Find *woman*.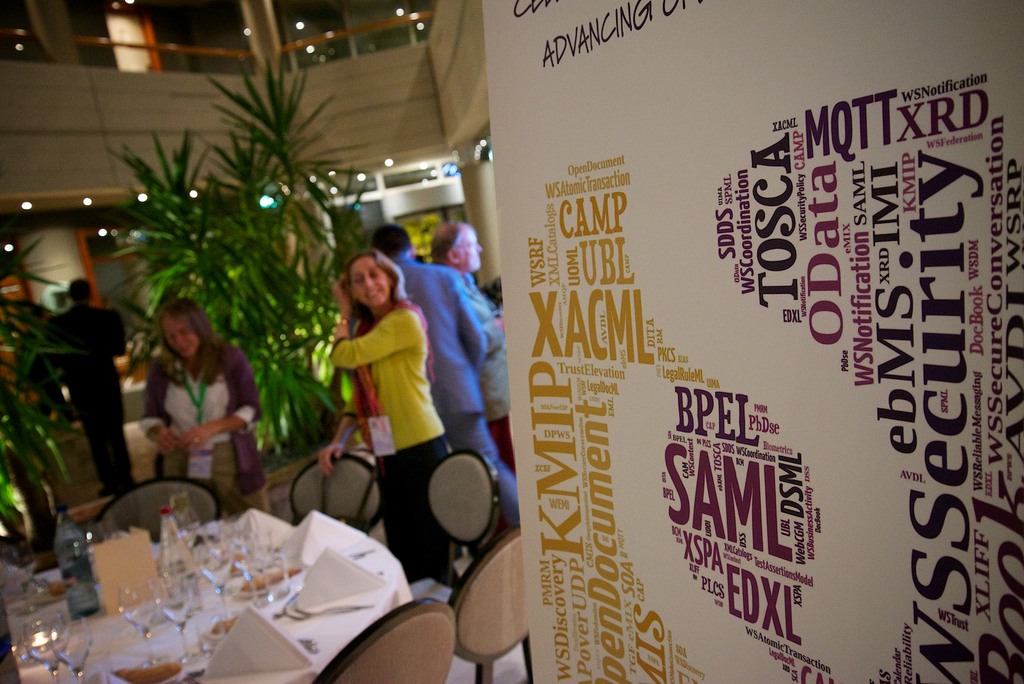
locate(140, 295, 269, 514).
